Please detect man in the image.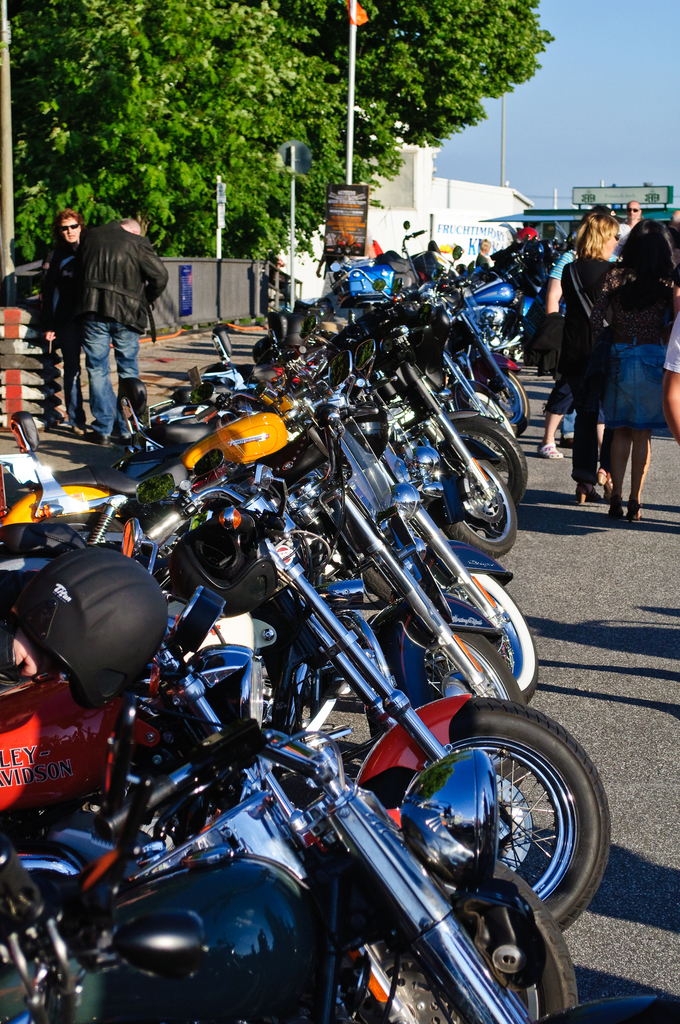
x1=614, y1=204, x2=646, y2=248.
